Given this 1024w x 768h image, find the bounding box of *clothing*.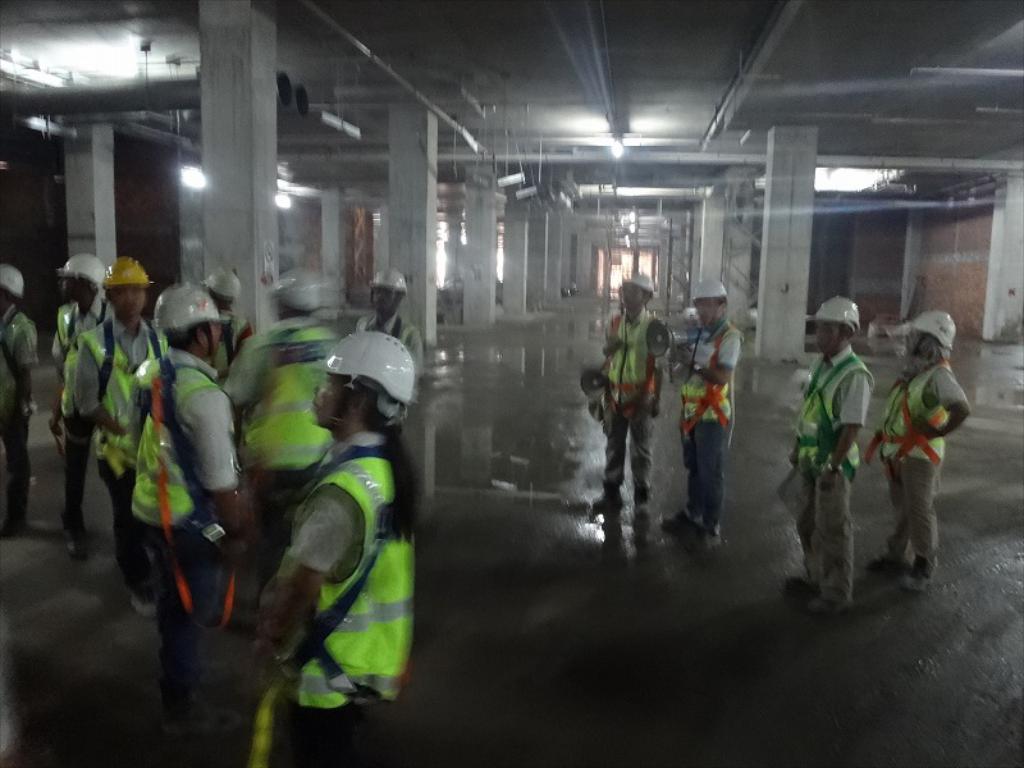
BBox(248, 428, 412, 767).
